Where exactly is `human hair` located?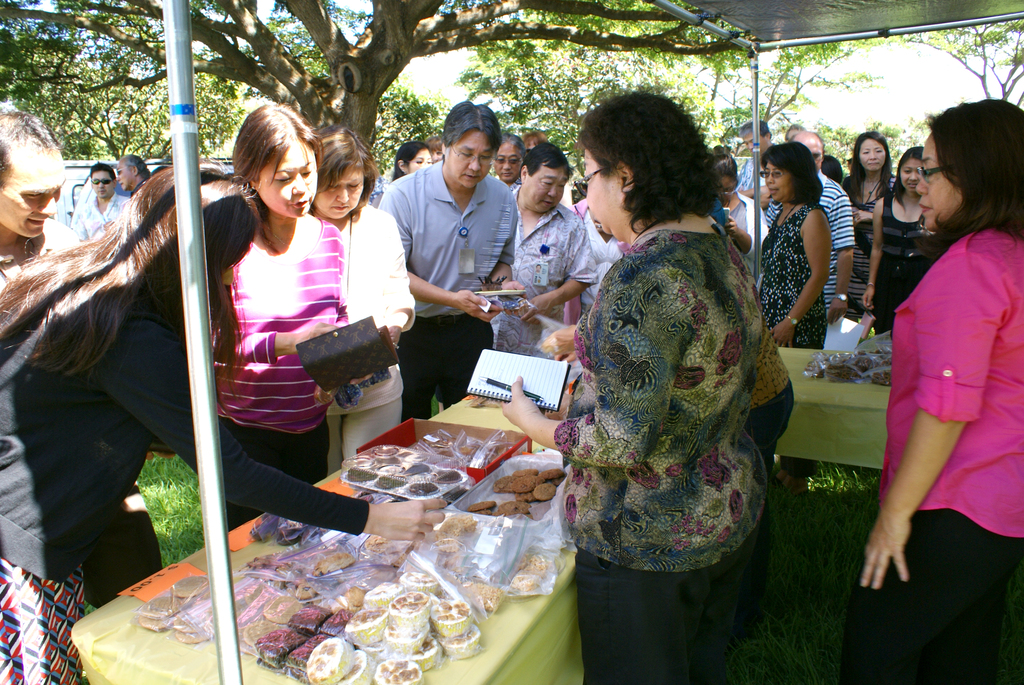
Its bounding box is <box>495,133,518,149</box>.
